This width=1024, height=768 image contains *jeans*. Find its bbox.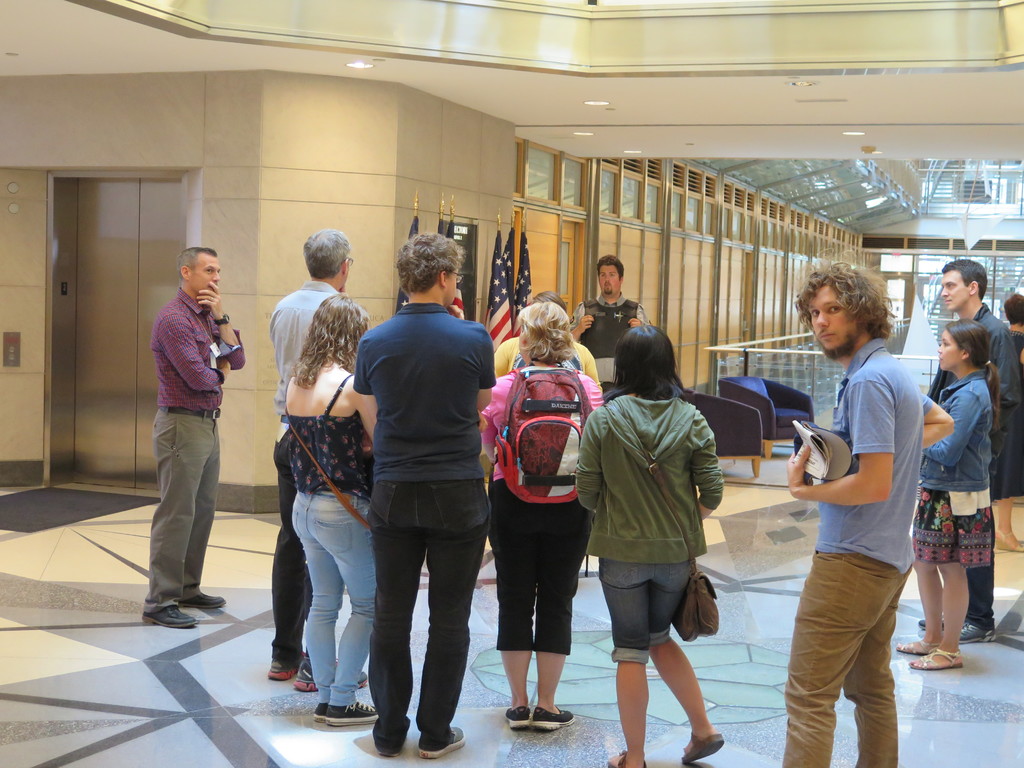
crop(598, 555, 689, 664).
